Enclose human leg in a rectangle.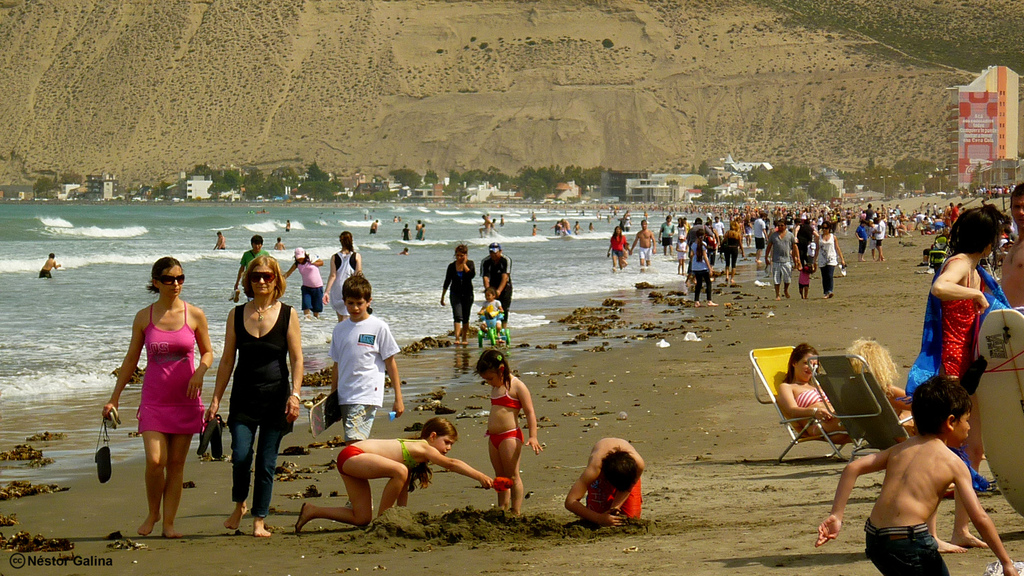
bbox(925, 508, 959, 549).
